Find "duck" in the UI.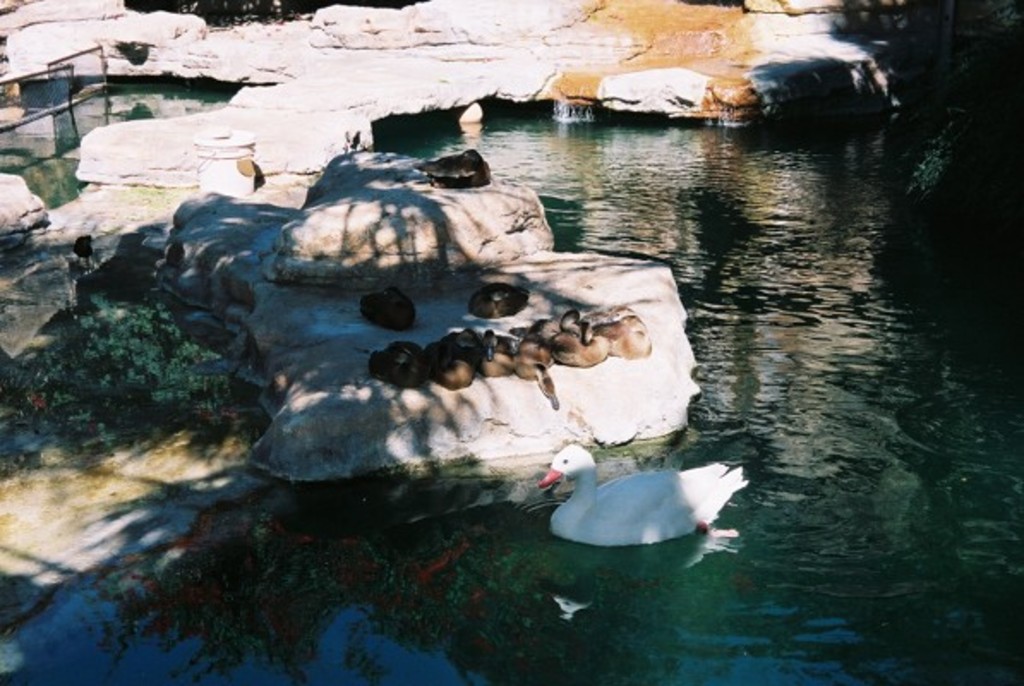
UI element at [left=559, top=317, right=605, bottom=358].
